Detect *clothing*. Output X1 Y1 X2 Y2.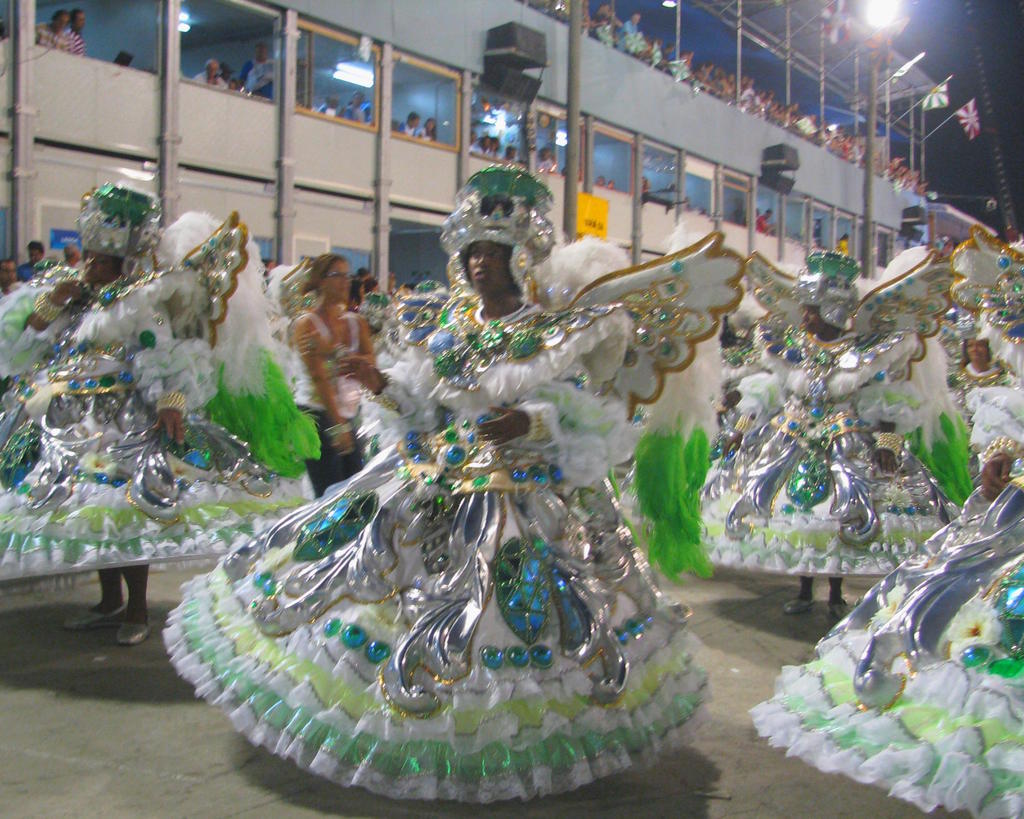
157 271 714 799.
